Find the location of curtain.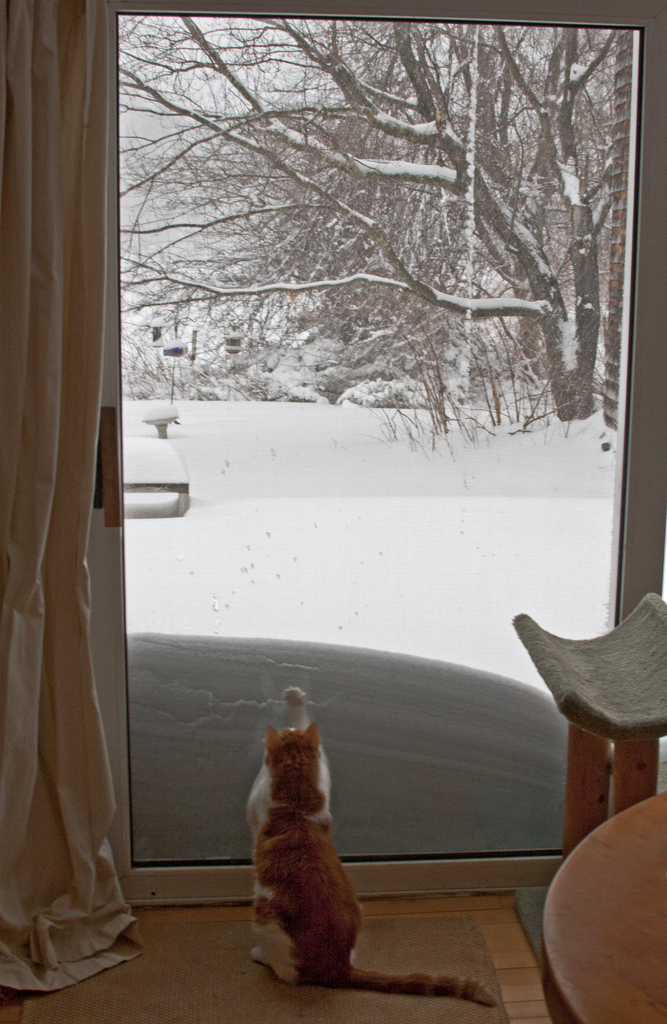
Location: bbox(0, 3, 103, 977).
